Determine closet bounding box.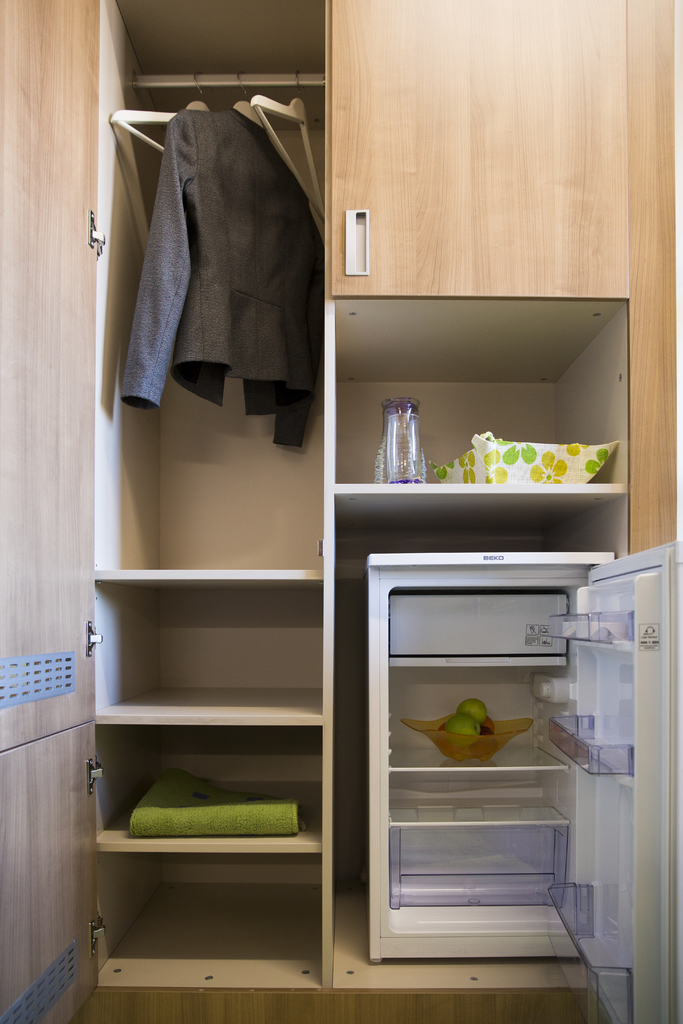
Determined: [left=51, top=316, right=669, bottom=1023].
